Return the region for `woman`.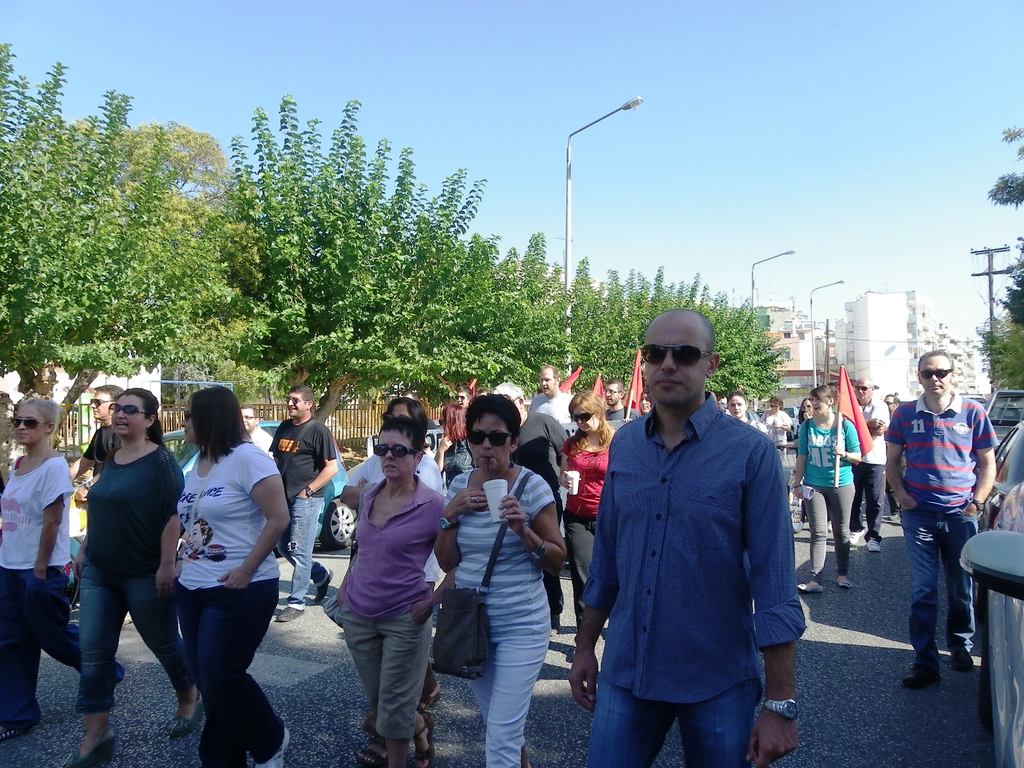
locate(761, 396, 792, 461).
